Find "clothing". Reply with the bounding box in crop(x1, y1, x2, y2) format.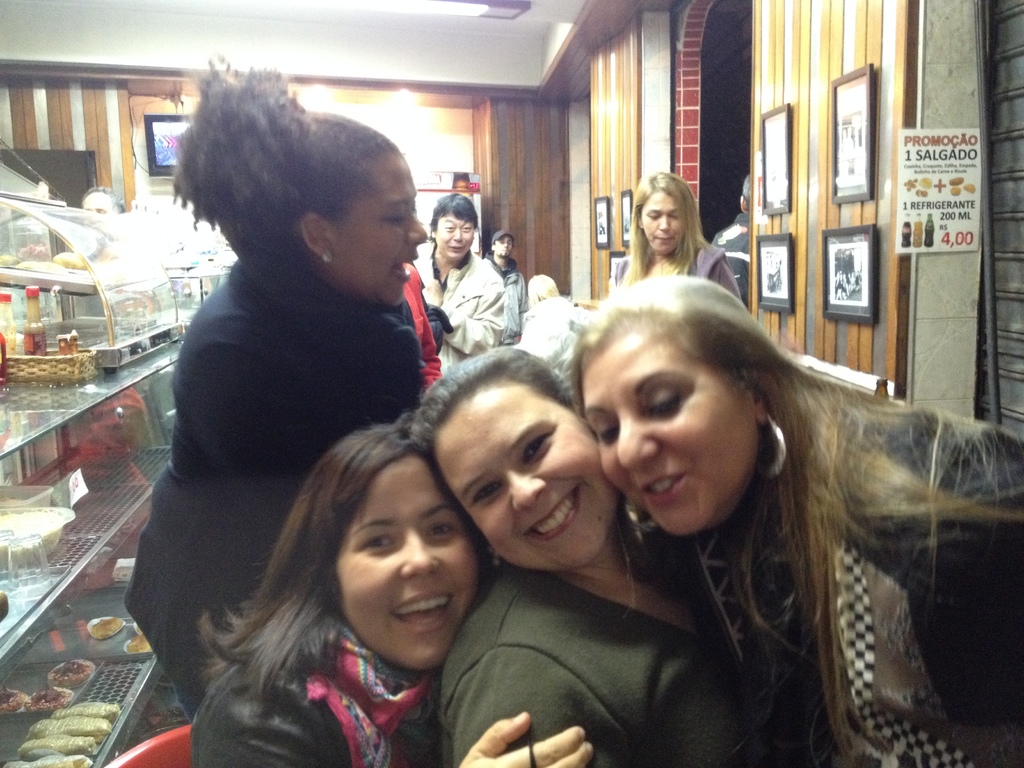
crop(712, 214, 749, 296).
